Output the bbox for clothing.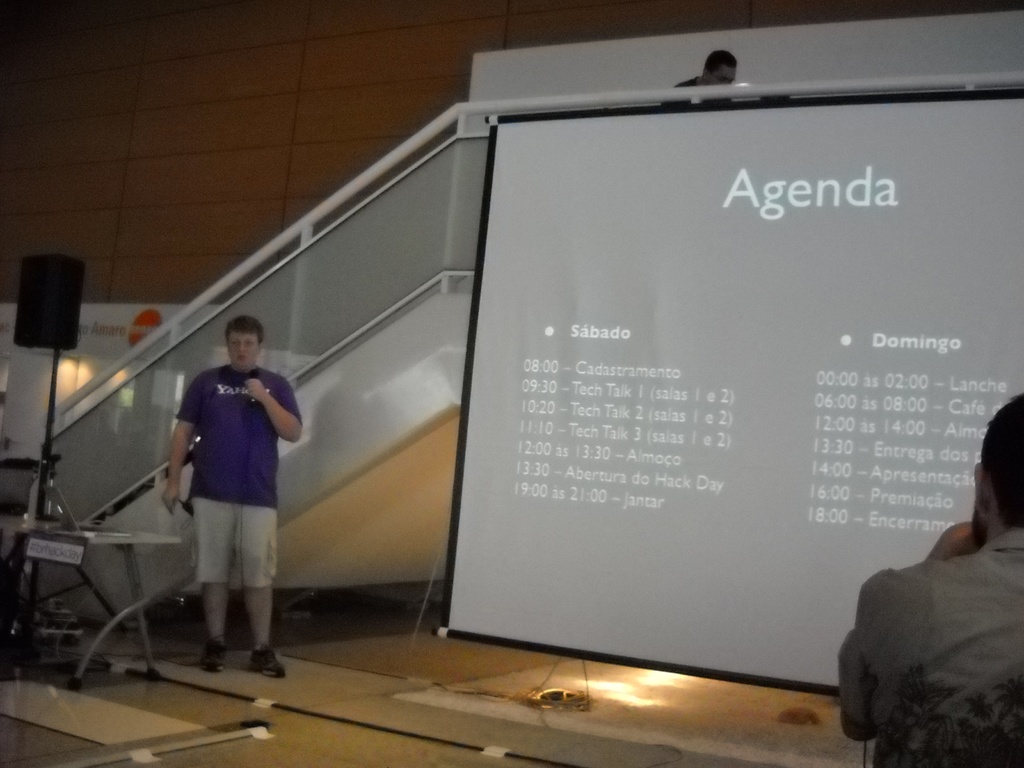
detection(847, 488, 1023, 765).
